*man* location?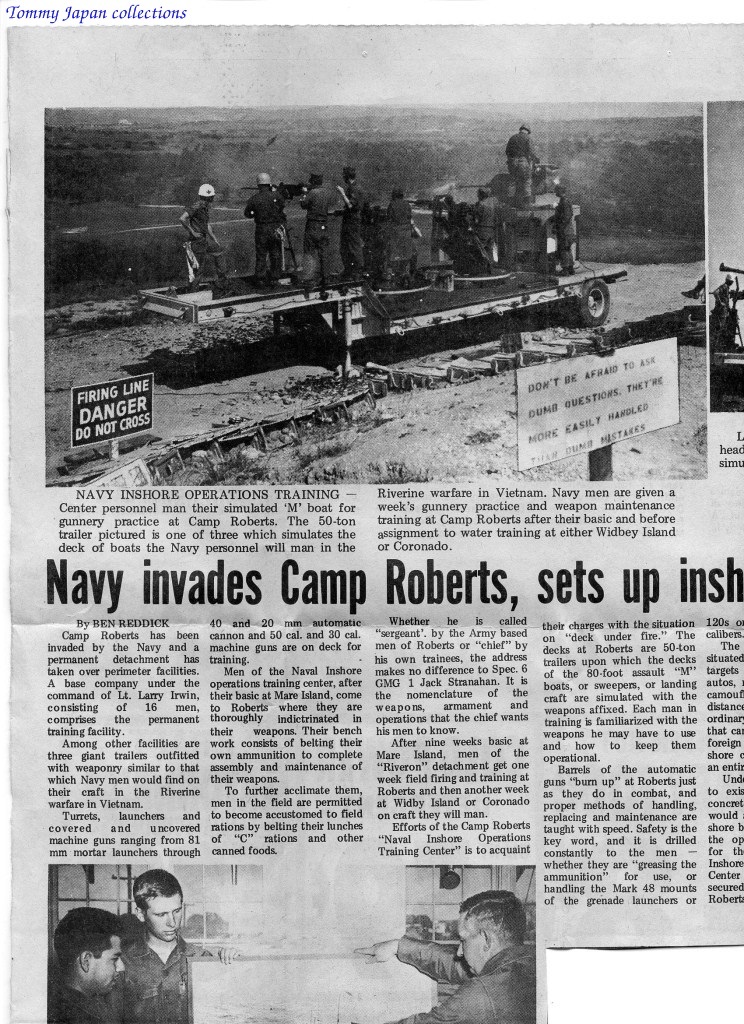
box(289, 169, 336, 280)
